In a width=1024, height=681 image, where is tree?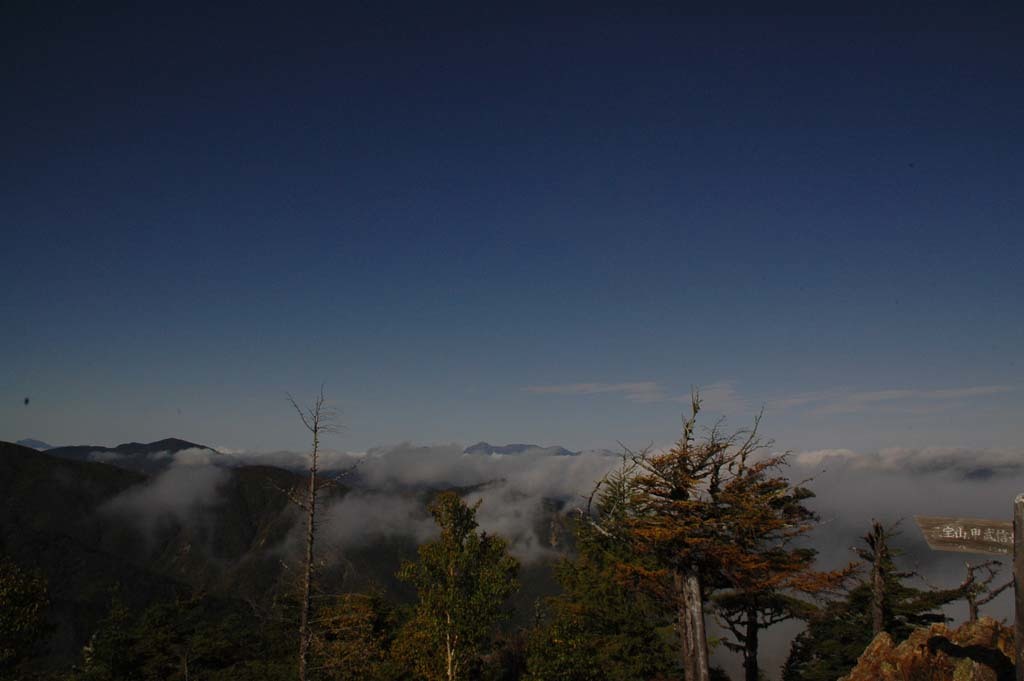
Rect(273, 370, 363, 680).
